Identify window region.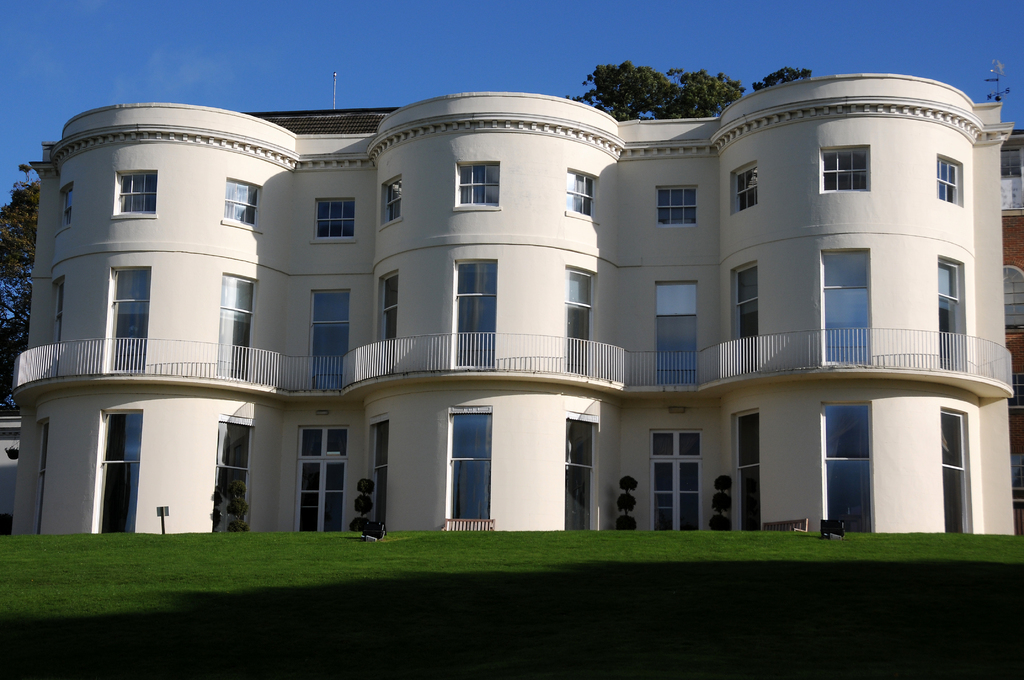
Region: Rect(566, 265, 598, 380).
